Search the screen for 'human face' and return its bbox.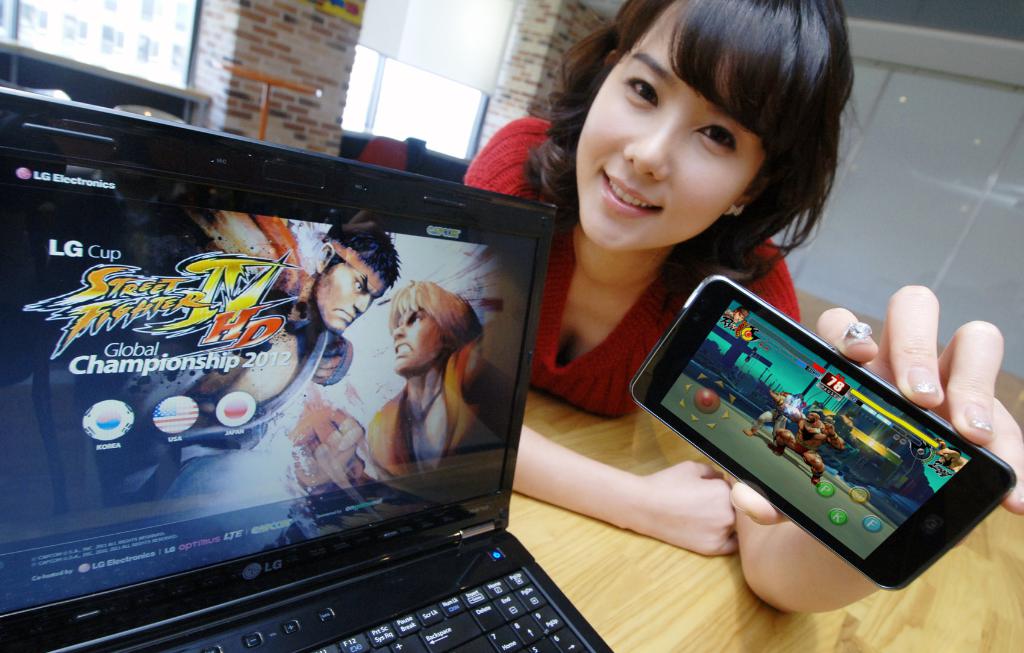
Found: [x1=316, y1=264, x2=380, y2=339].
